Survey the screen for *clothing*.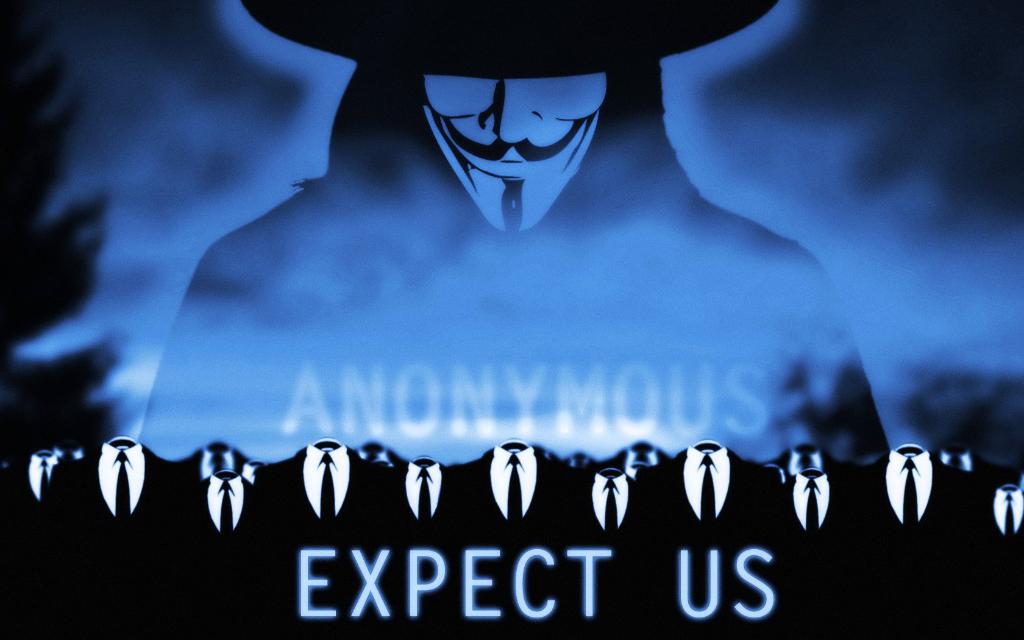
Survey found: select_region(854, 446, 958, 545).
